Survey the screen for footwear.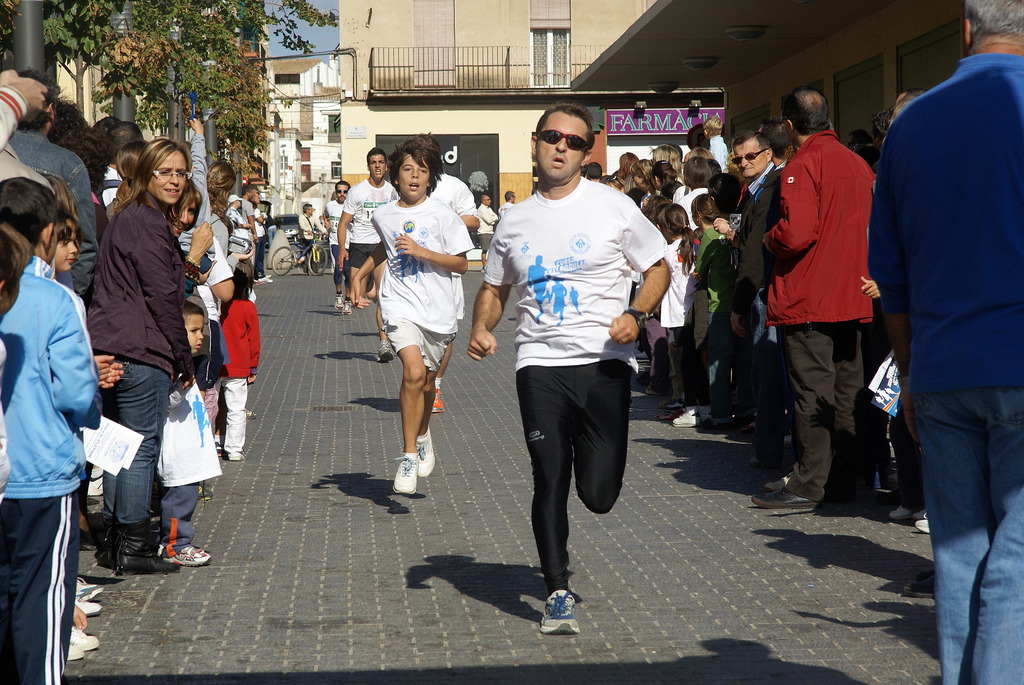
Survey found: region(392, 453, 417, 497).
